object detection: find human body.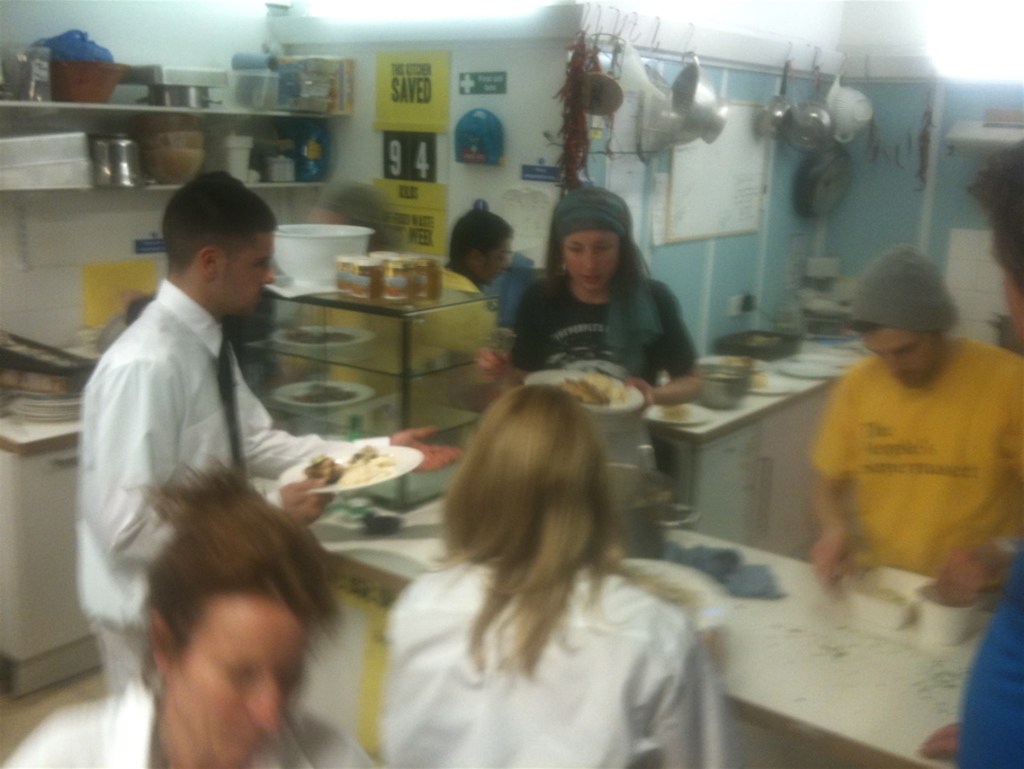
detection(796, 248, 1021, 649).
